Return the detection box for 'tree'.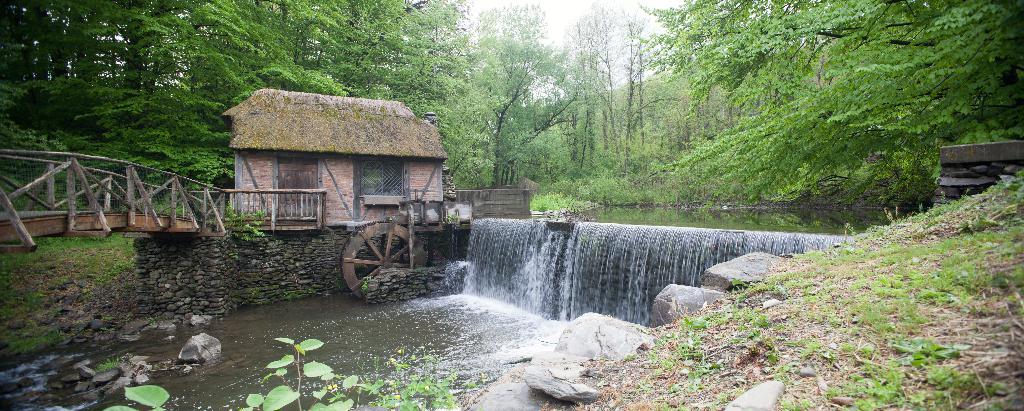
(117,0,161,131).
